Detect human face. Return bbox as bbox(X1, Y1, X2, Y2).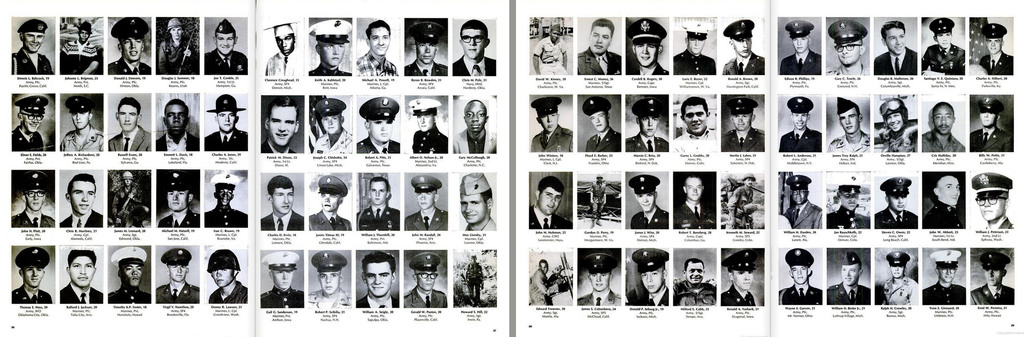
bbox(551, 30, 559, 42).
